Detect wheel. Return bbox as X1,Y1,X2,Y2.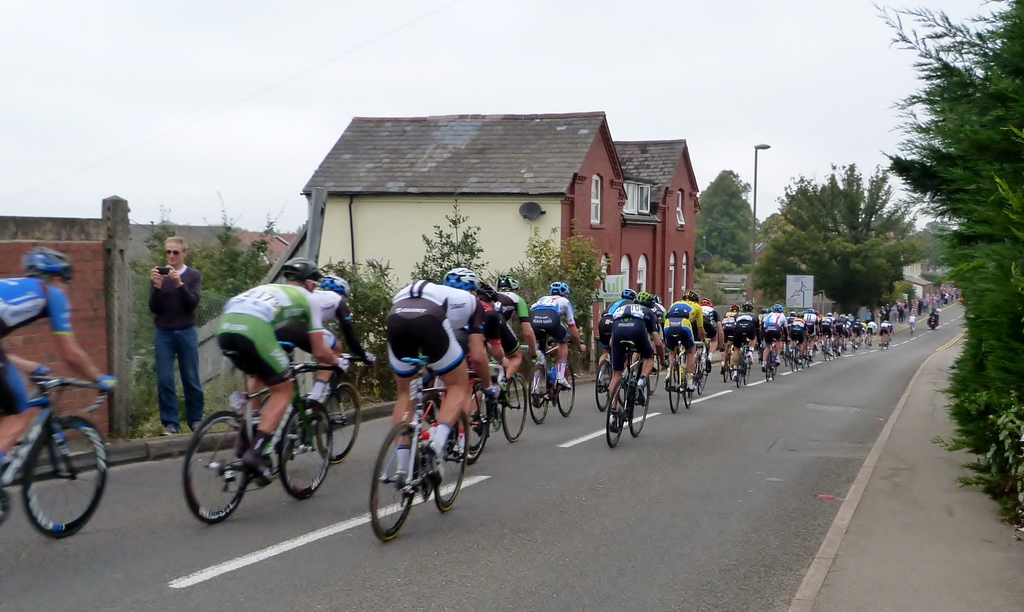
790,348,795,369.
